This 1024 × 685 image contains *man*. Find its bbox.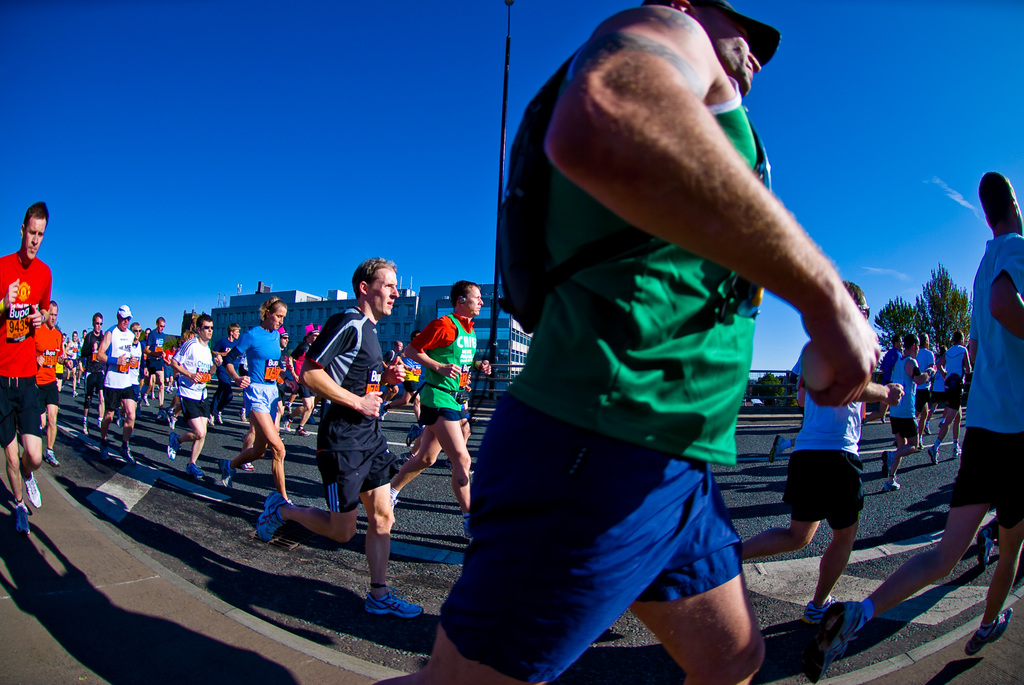
locate(270, 270, 416, 626).
